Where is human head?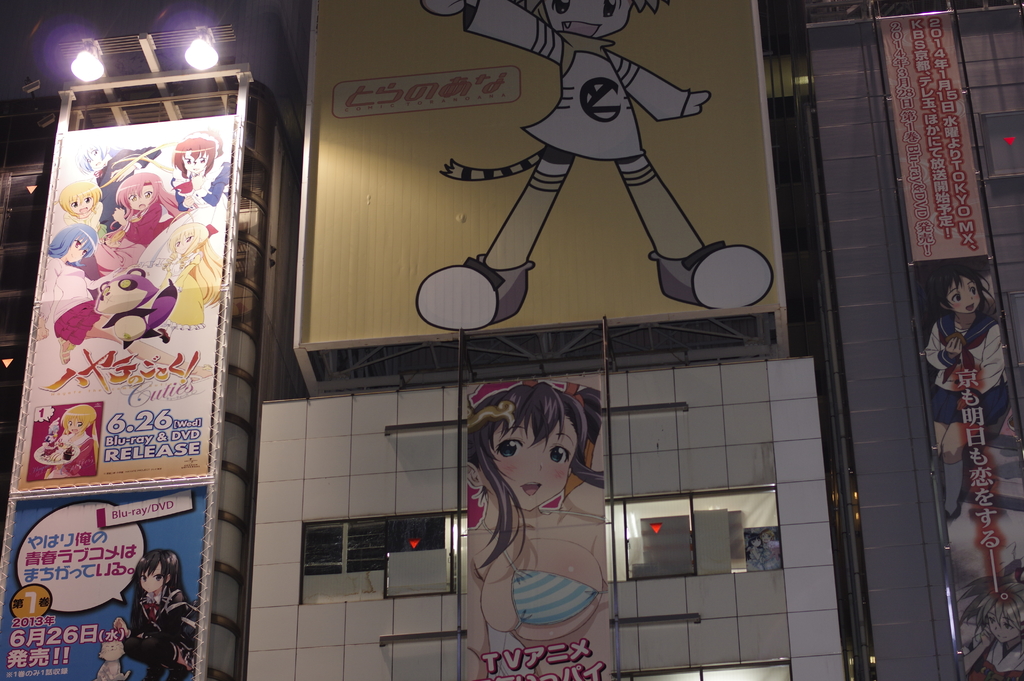
[56,177,100,215].
